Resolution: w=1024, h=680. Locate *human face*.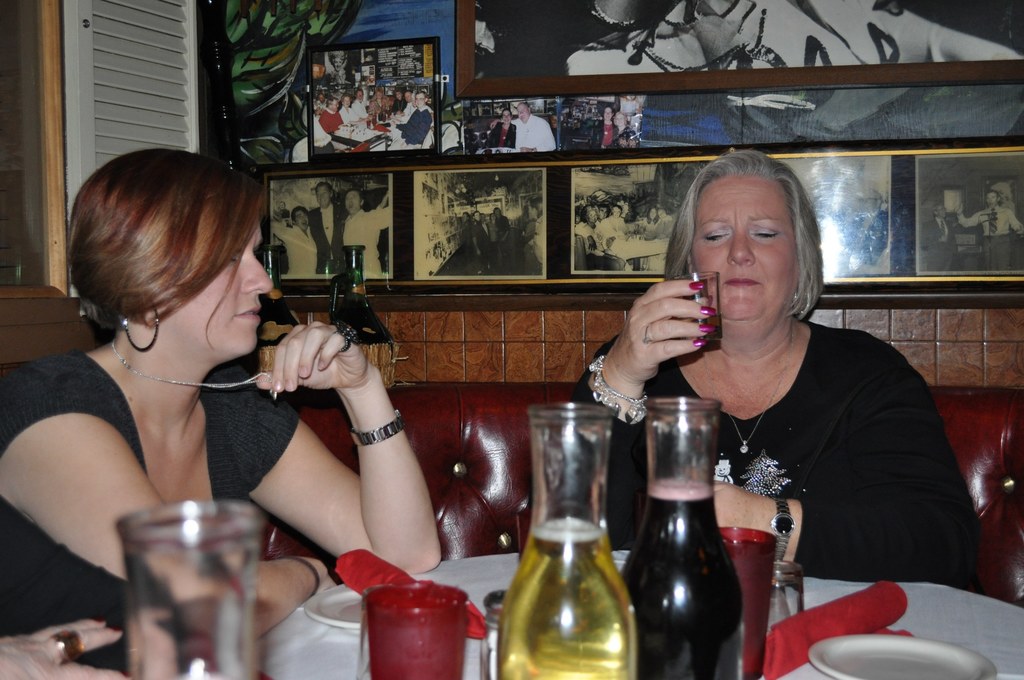
[left=345, top=191, right=360, bottom=210].
